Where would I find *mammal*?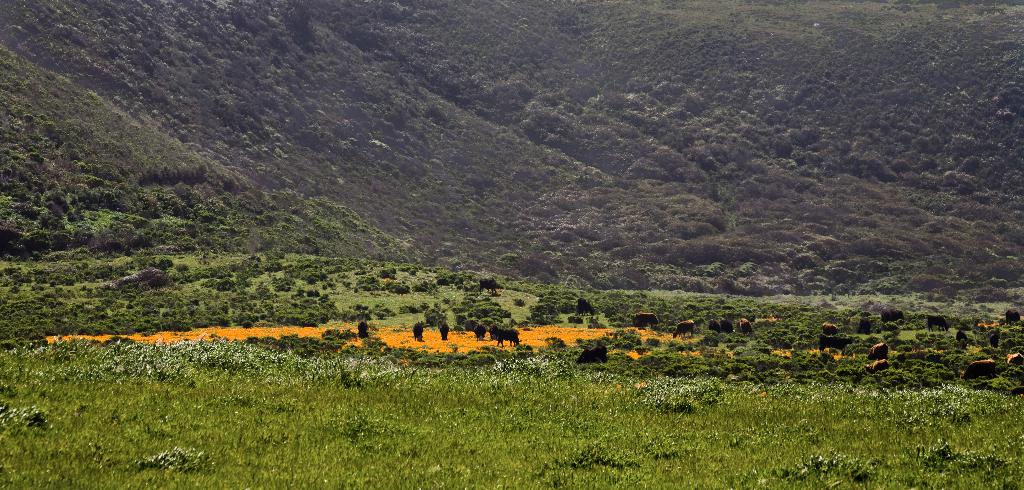
At (left=479, top=277, right=499, bottom=294).
